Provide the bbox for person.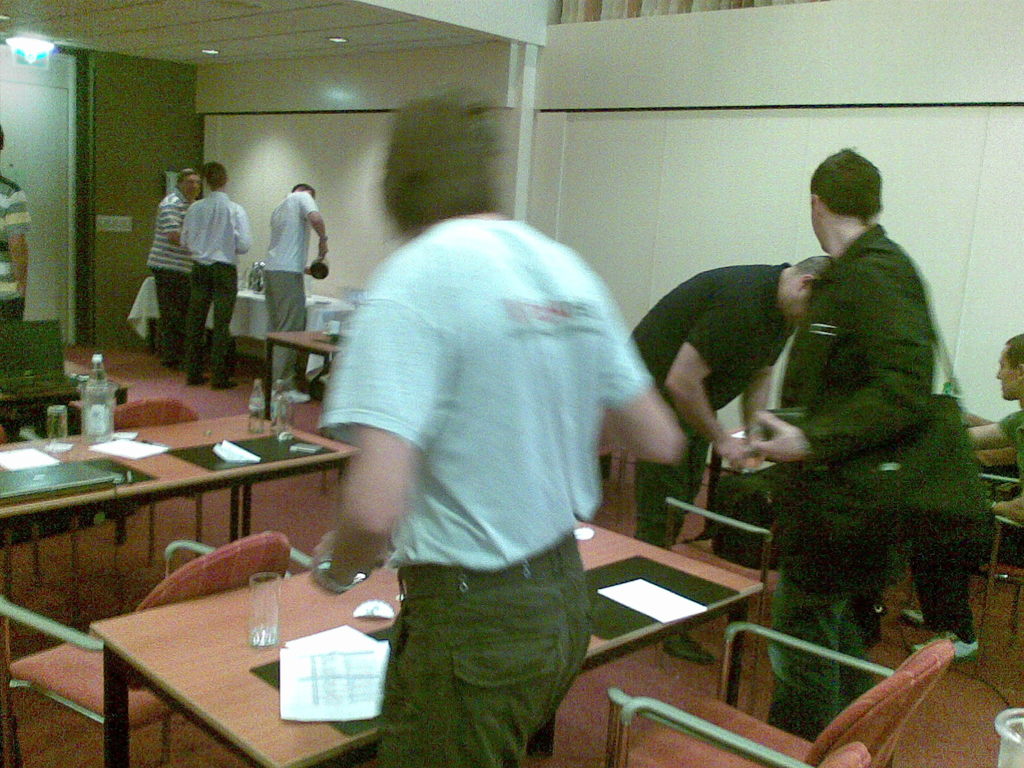
(x1=260, y1=182, x2=330, y2=404).
